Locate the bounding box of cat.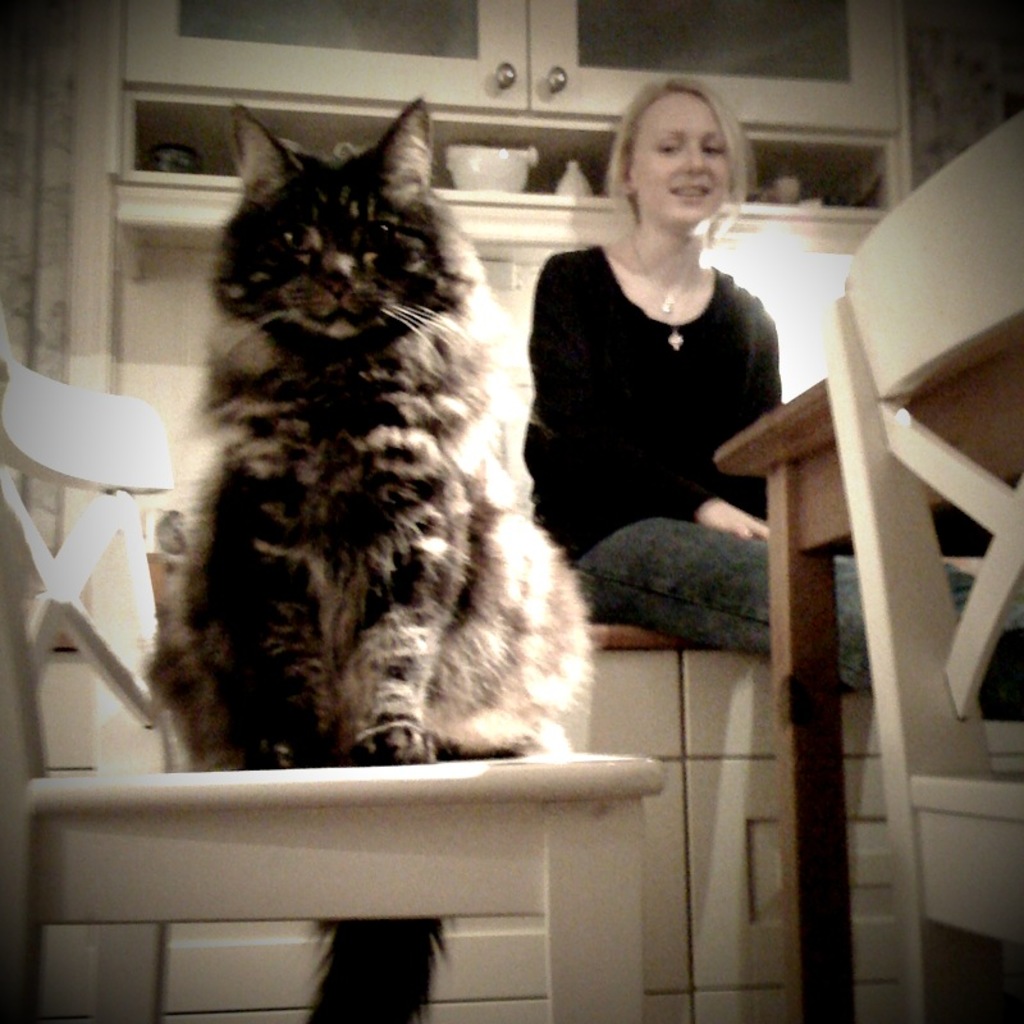
Bounding box: (146, 96, 600, 1023).
